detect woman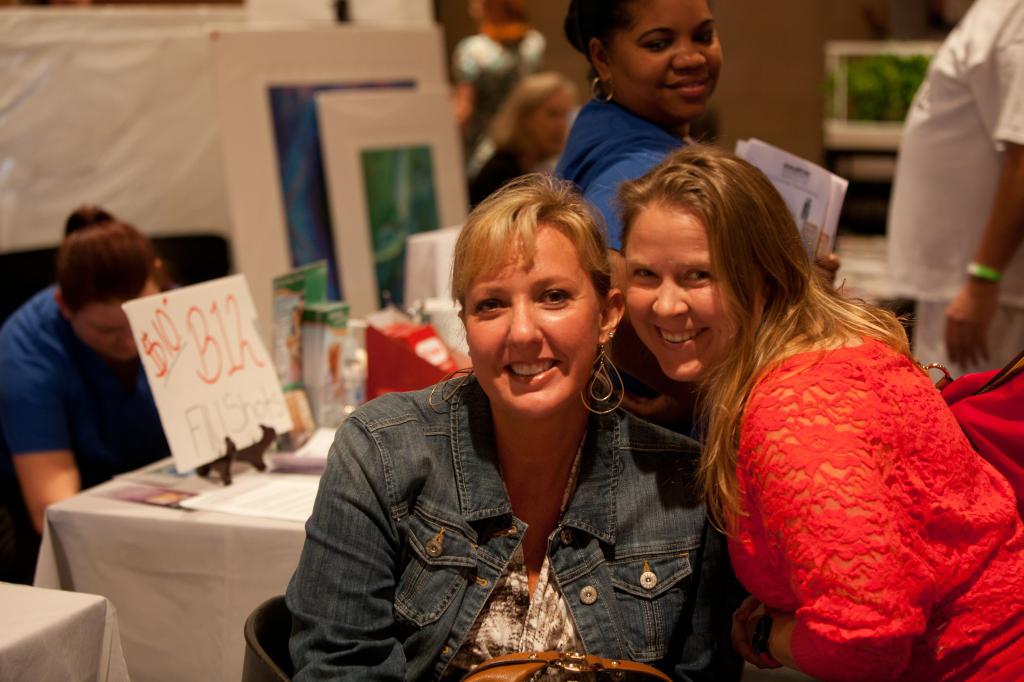
box(620, 150, 1023, 681)
